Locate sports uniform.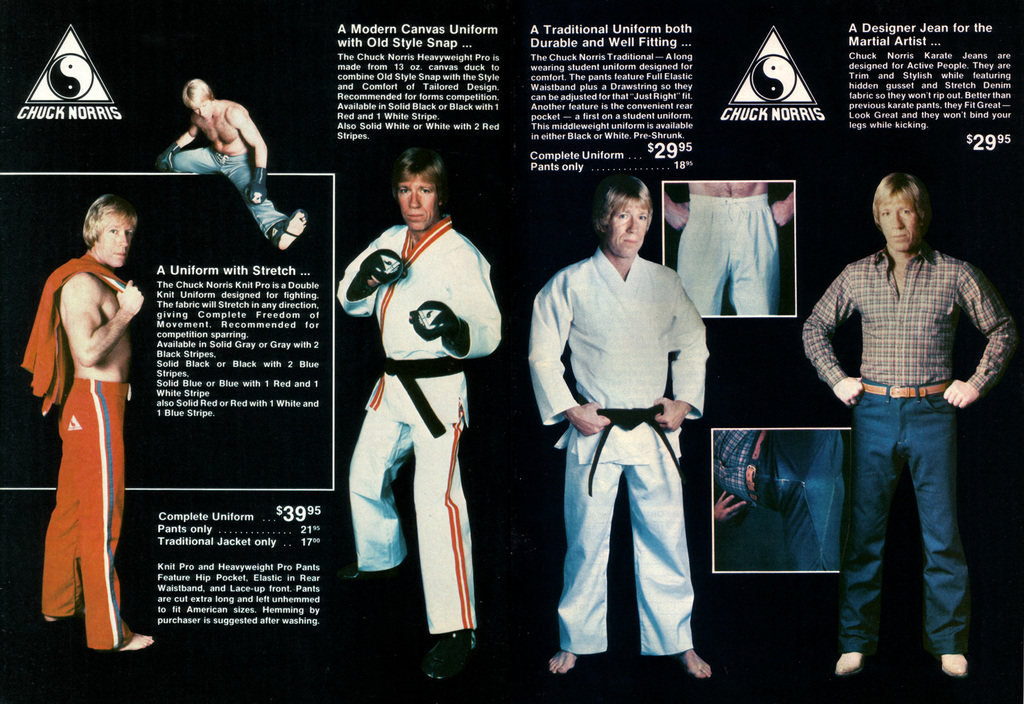
Bounding box: (331, 144, 506, 647).
